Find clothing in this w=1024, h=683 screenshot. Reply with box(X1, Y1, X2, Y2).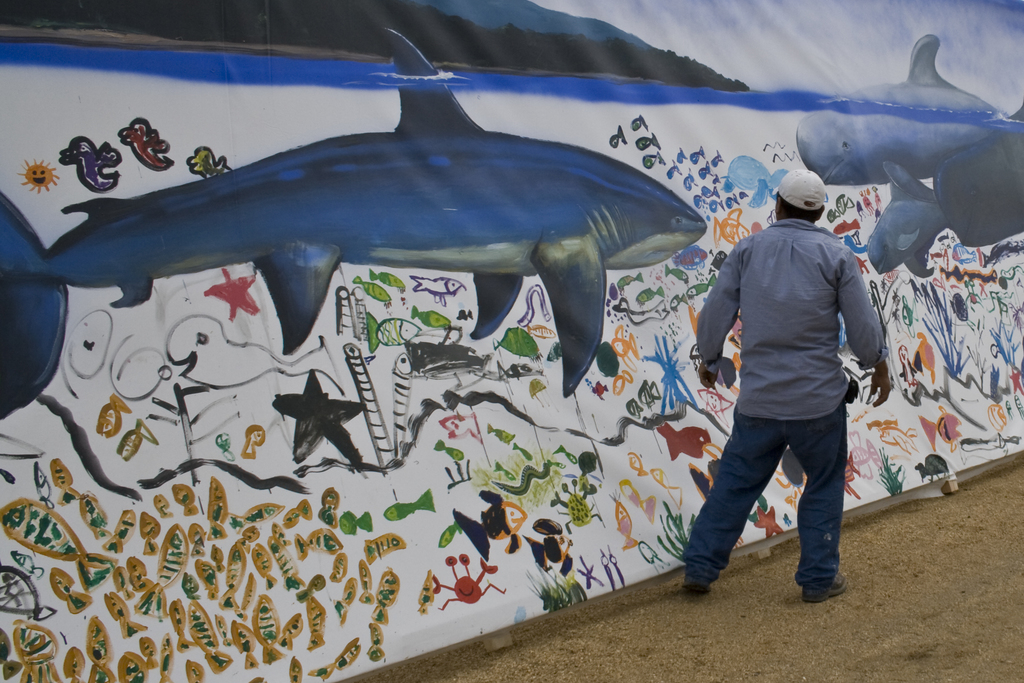
box(689, 187, 883, 566).
